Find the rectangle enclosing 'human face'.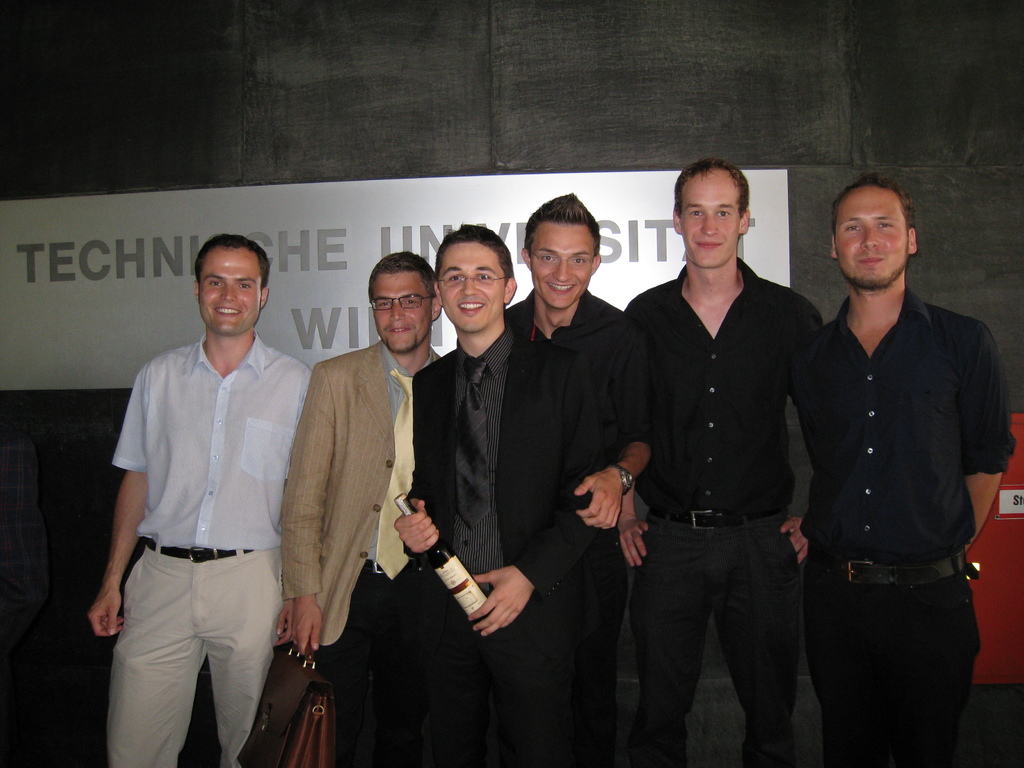
left=437, top=236, right=508, bottom=331.
